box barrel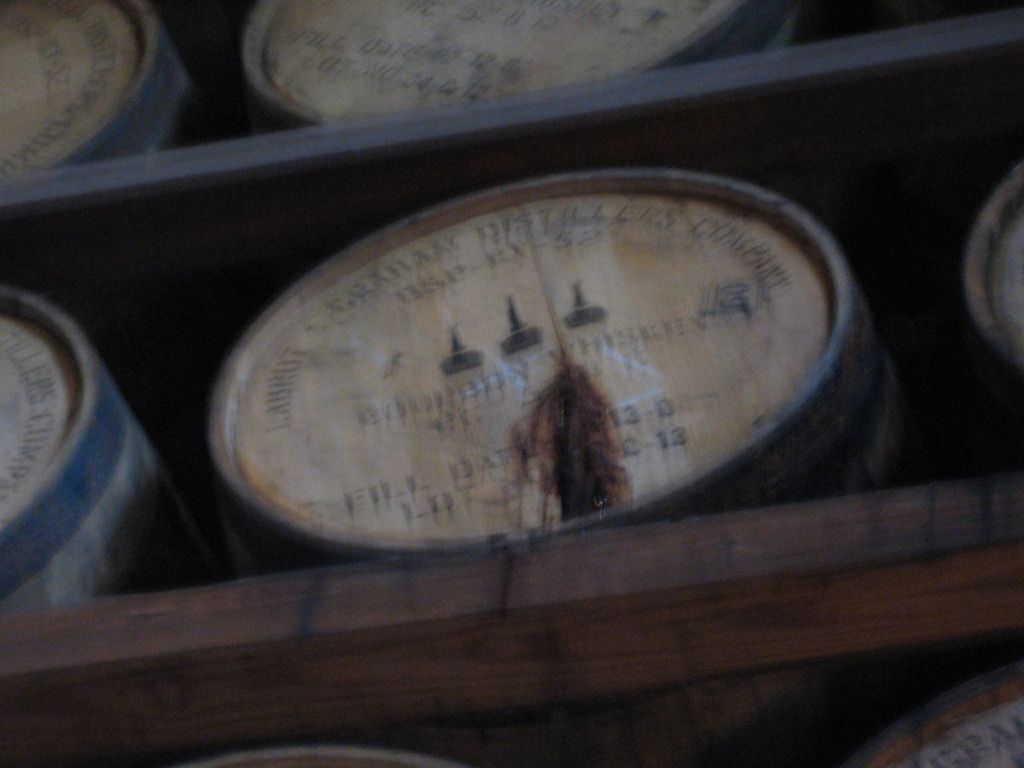
locate(0, 275, 250, 631)
